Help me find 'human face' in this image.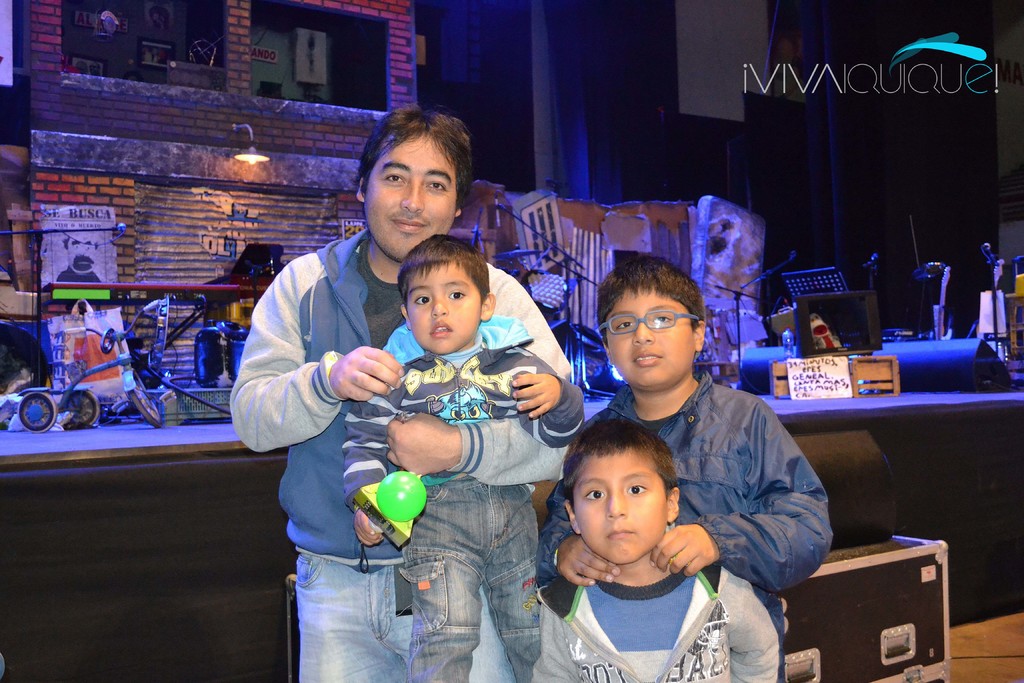
Found it: 572,451,669,567.
